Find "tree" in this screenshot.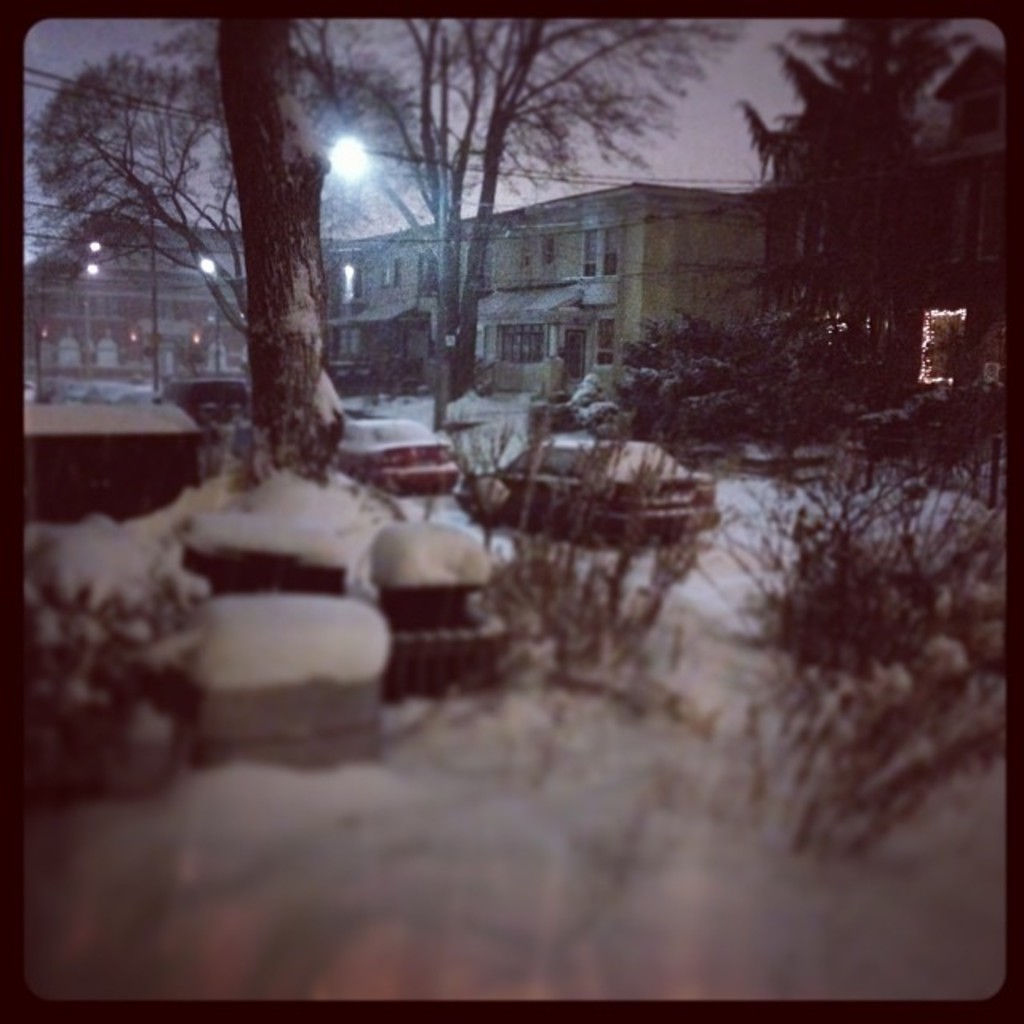
The bounding box for "tree" is 38/54/258/347.
